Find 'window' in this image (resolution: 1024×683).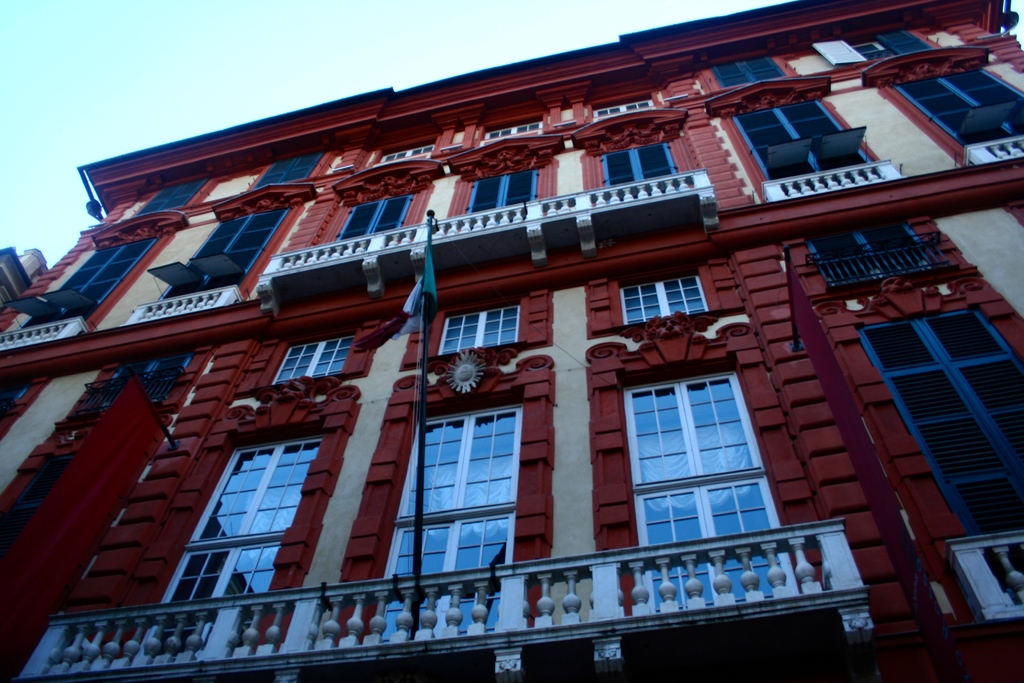
x1=855, y1=306, x2=1023, y2=546.
